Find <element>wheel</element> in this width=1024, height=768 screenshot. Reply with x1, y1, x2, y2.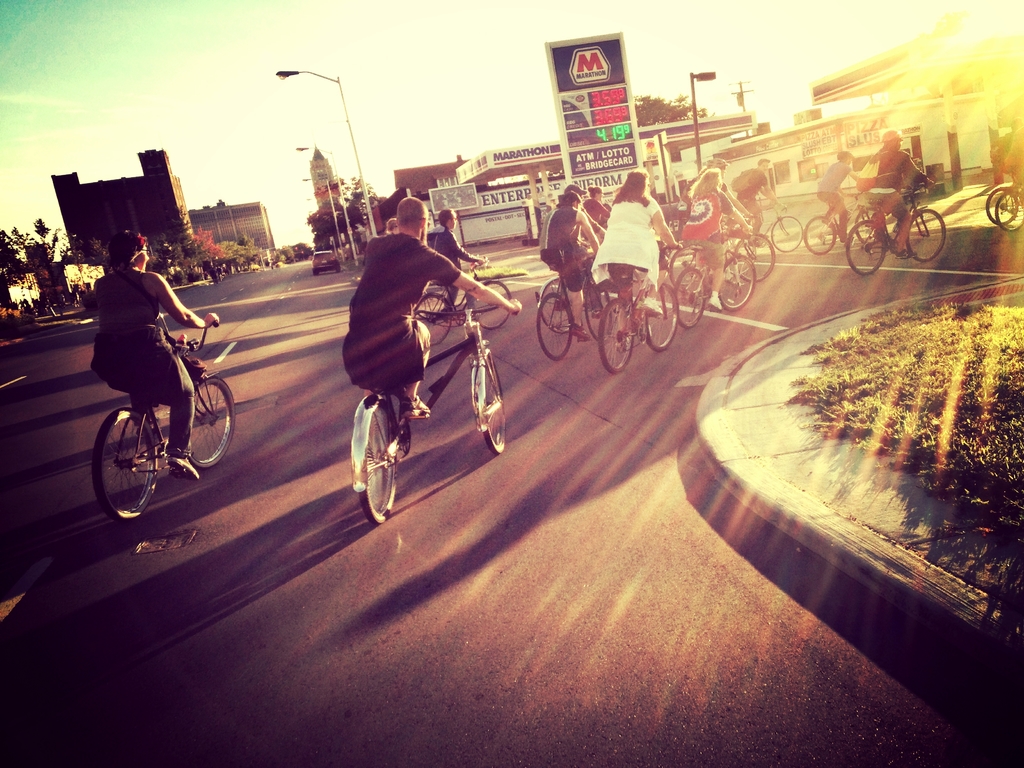
94, 409, 155, 519.
